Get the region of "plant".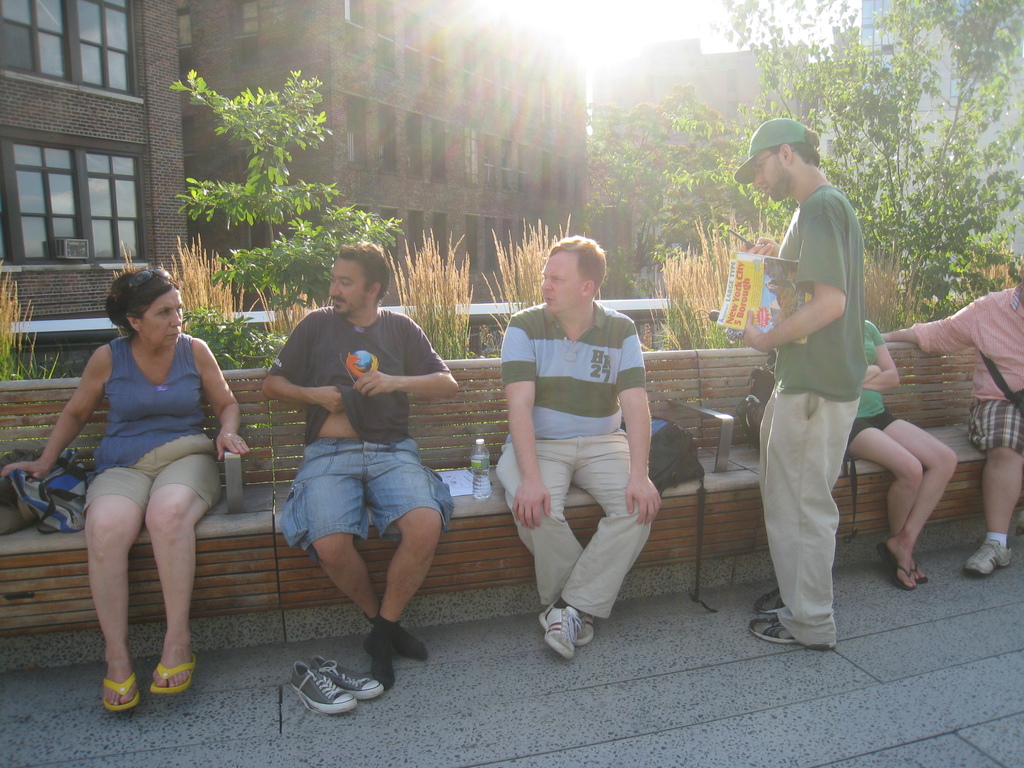
170, 61, 404, 341.
